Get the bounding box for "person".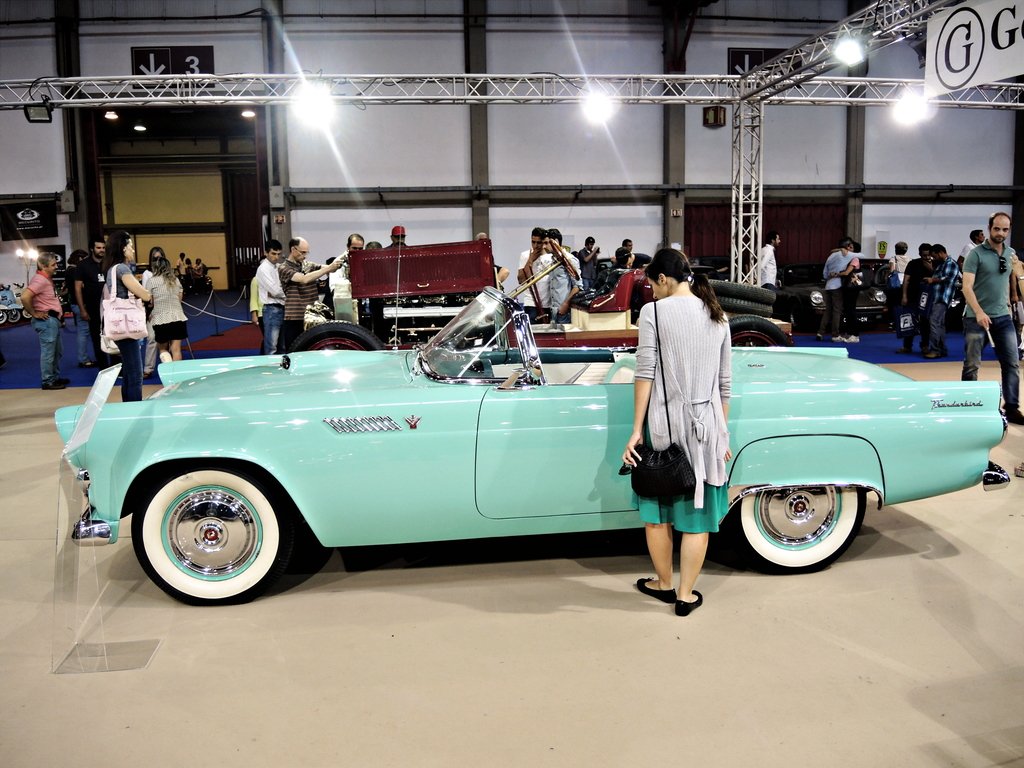
locate(265, 239, 291, 351).
